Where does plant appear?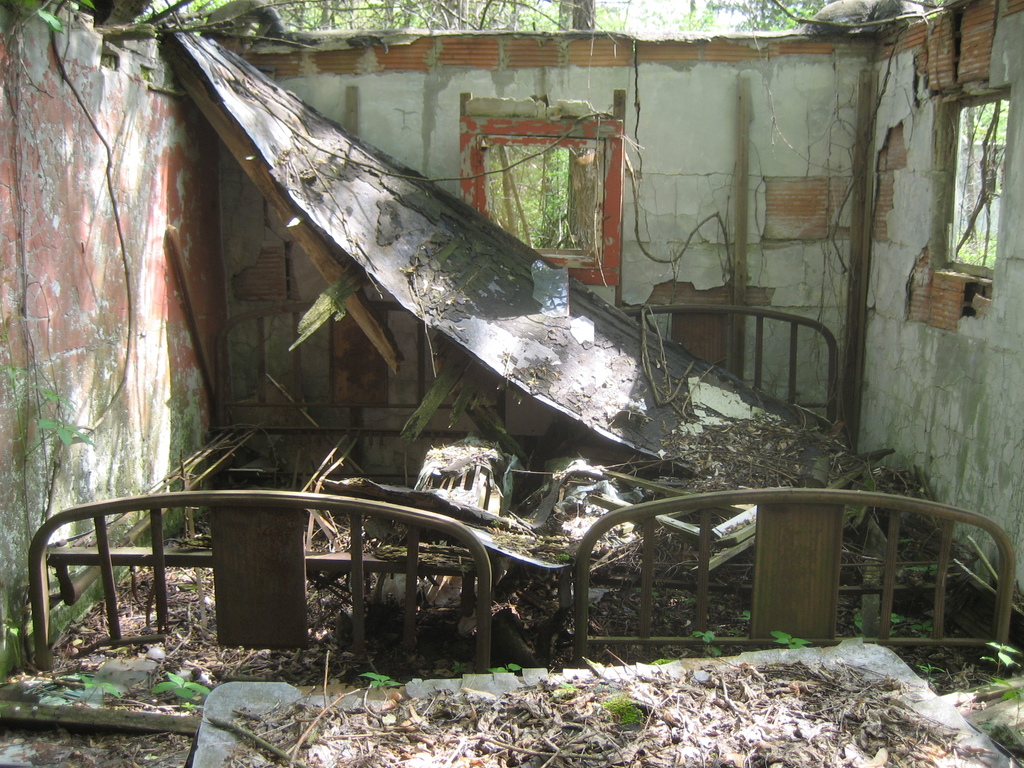
Appears at rect(685, 594, 716, 607).
